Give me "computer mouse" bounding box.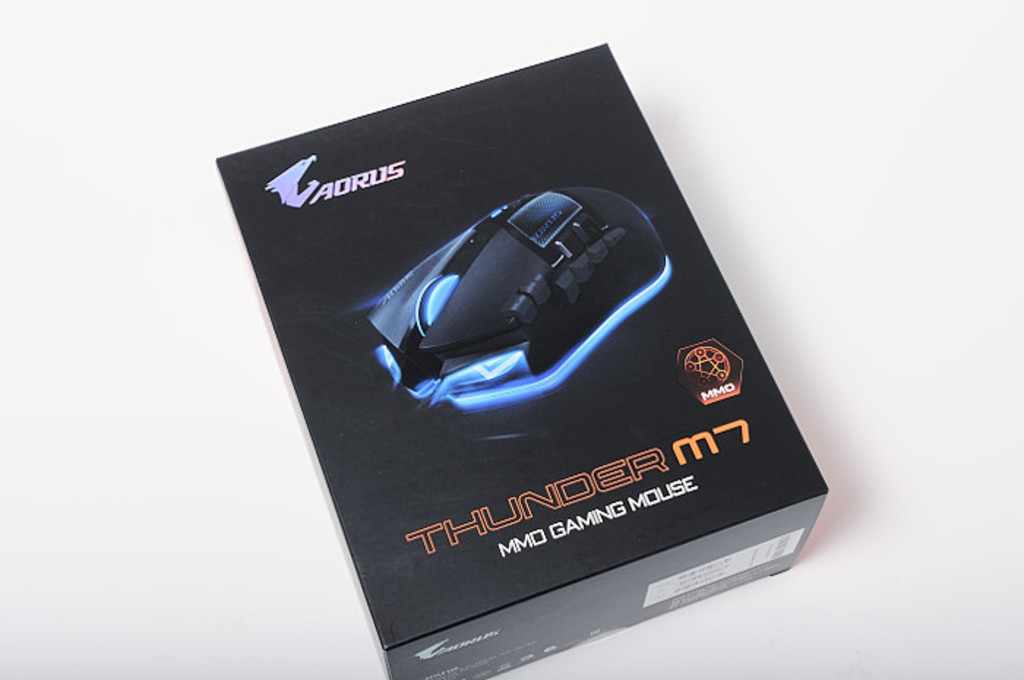
<region>380, 187, 682, 388</region>.
